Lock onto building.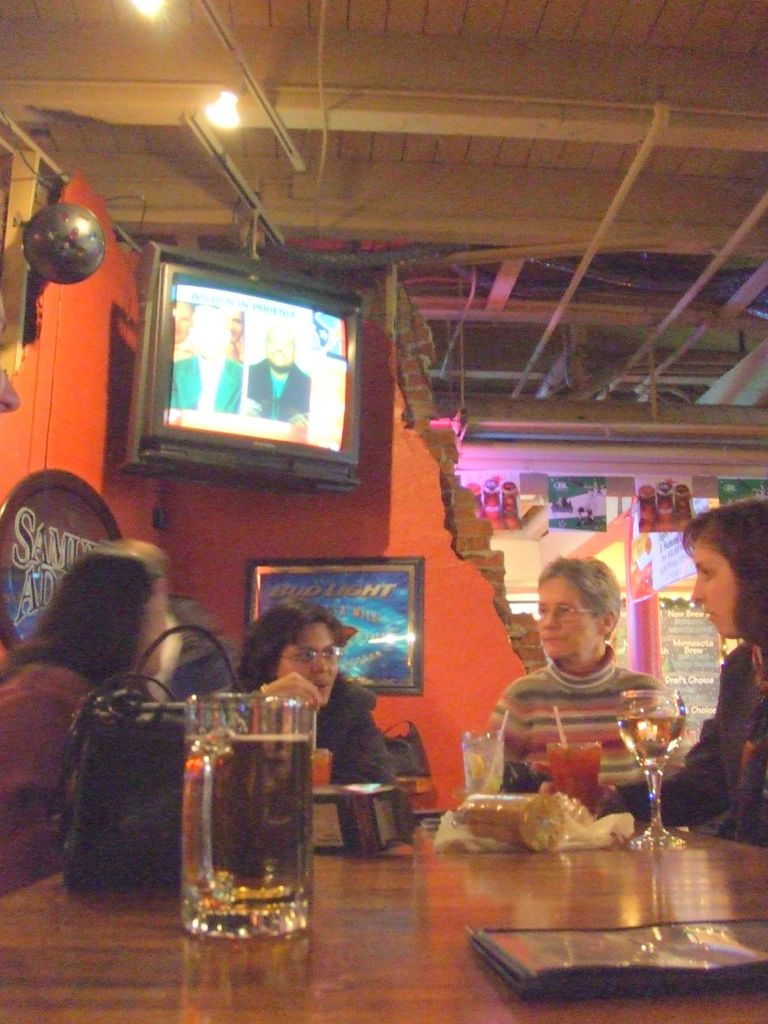
Locked: bbox(0, 0, 767, 1018).
